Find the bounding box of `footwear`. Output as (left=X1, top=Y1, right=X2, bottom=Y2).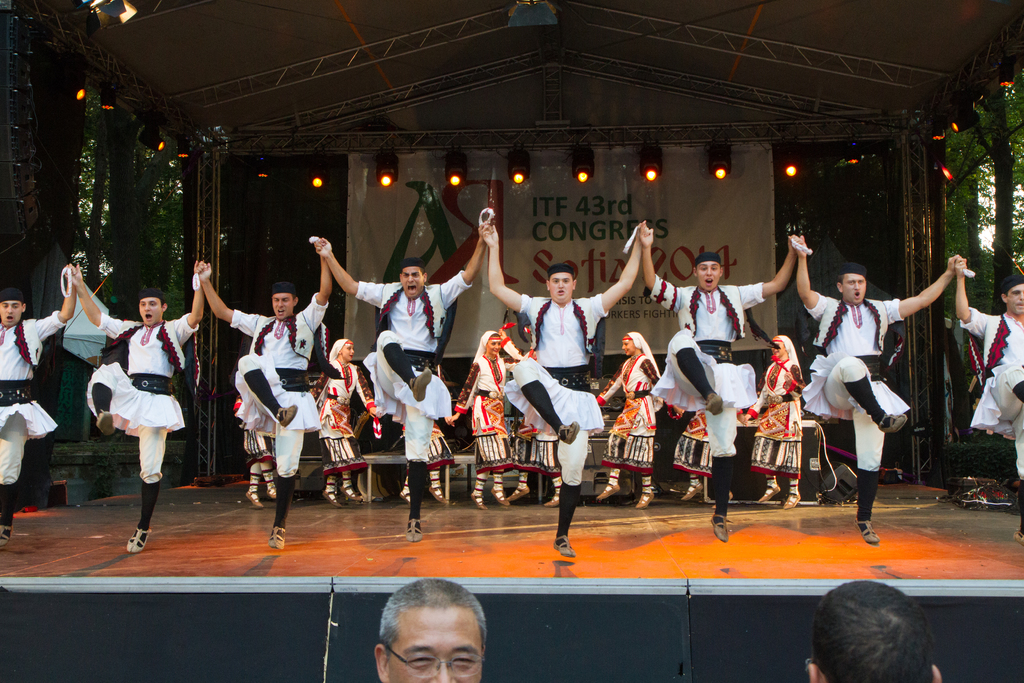
(left=680, top=486, right=704, bottom=502).
